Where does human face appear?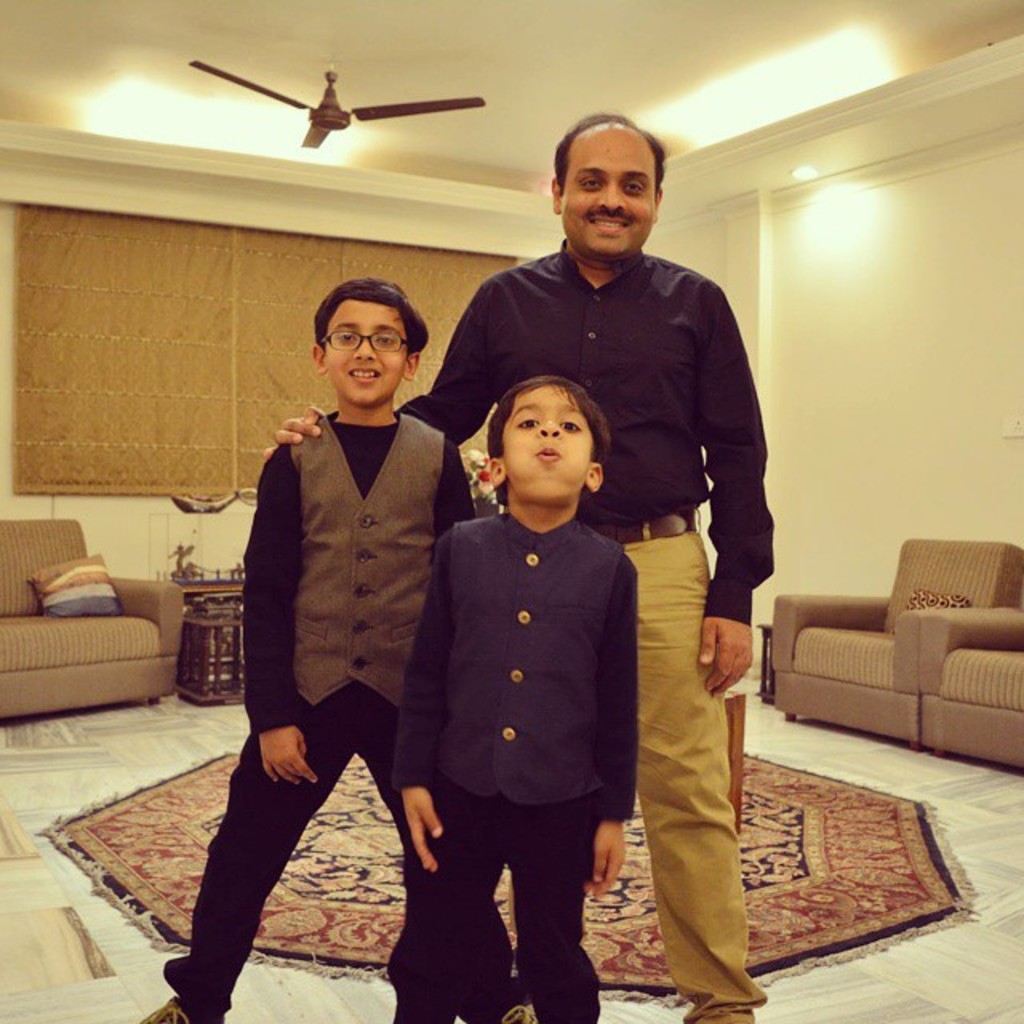
Appears at [562, 126, 659, 253].
